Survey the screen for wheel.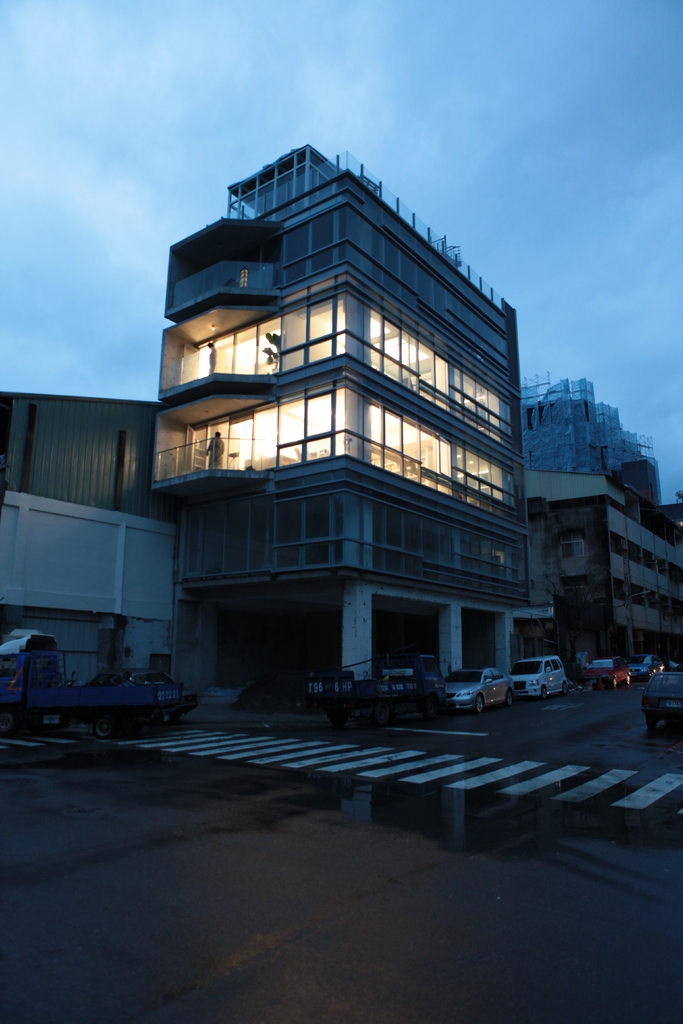
Survey found: <bbox>422, 698, 438, 722</bbox>.
